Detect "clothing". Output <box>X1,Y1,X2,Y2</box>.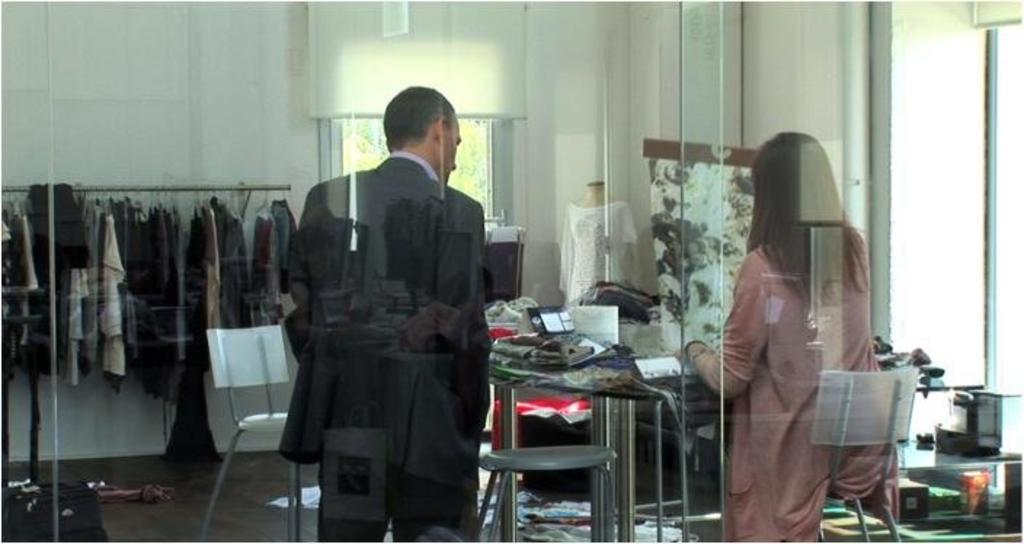
<box>698,217,892,543</box>.
